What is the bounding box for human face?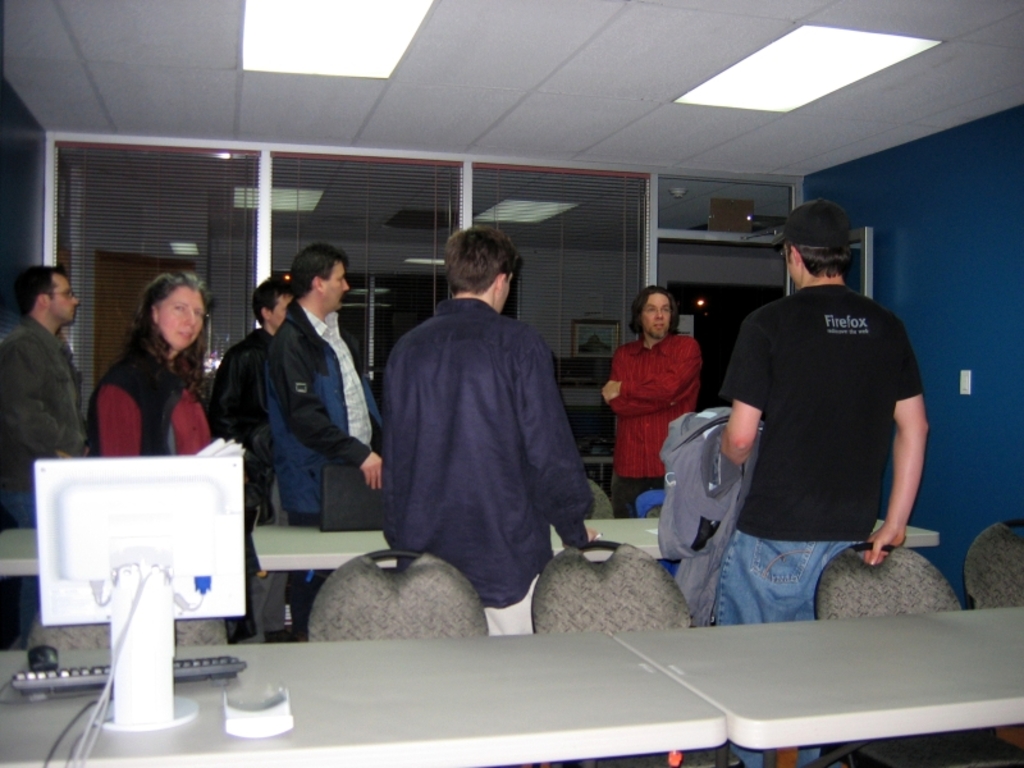
{"left": 494, "top": 268, "right": 516, "bottom": 307}.
